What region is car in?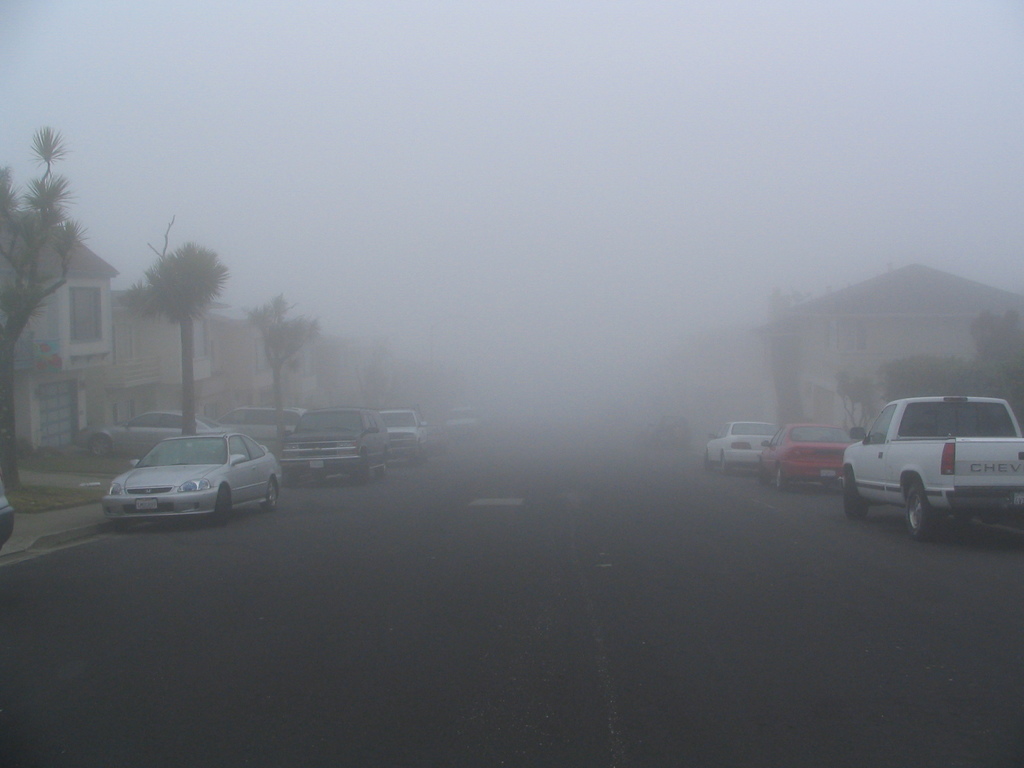
x1=842, y1=395, x2=1023, y2=538.
